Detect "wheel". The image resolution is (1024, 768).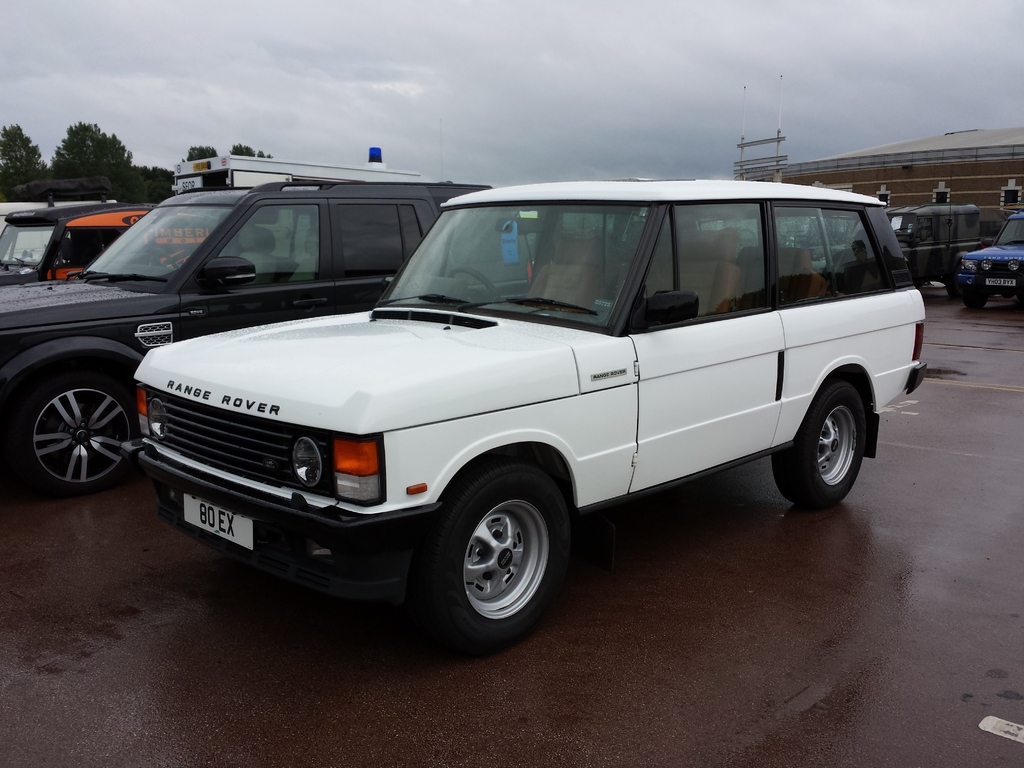
447/266/497/299.
